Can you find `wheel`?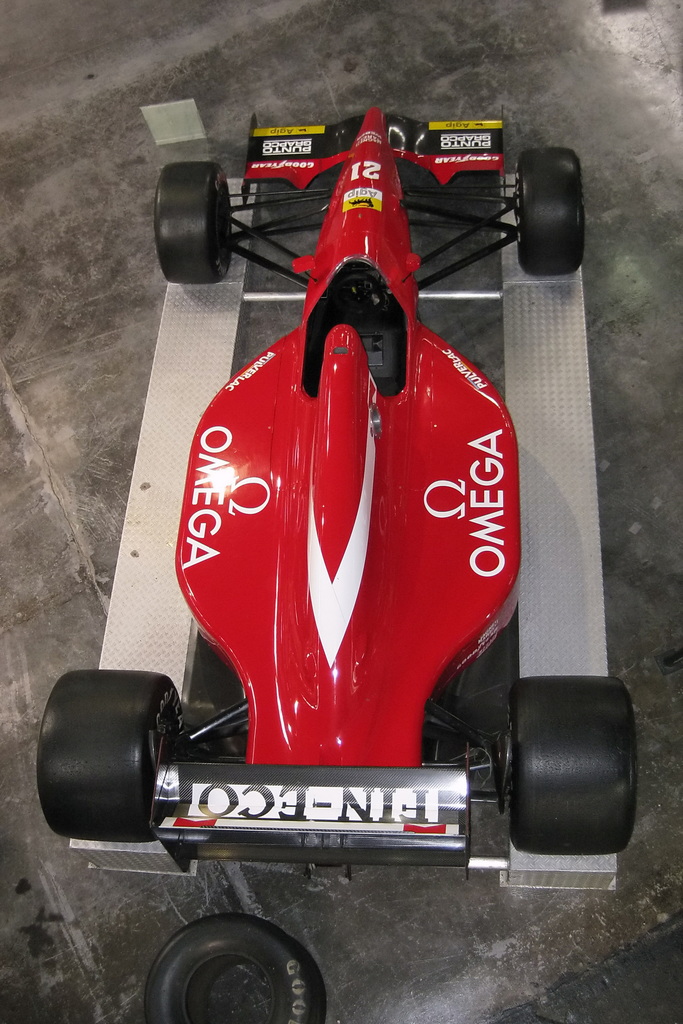
Yes, bounding box: {"left": 150, "top": 160, "right": 236, "bottom": 287}.
